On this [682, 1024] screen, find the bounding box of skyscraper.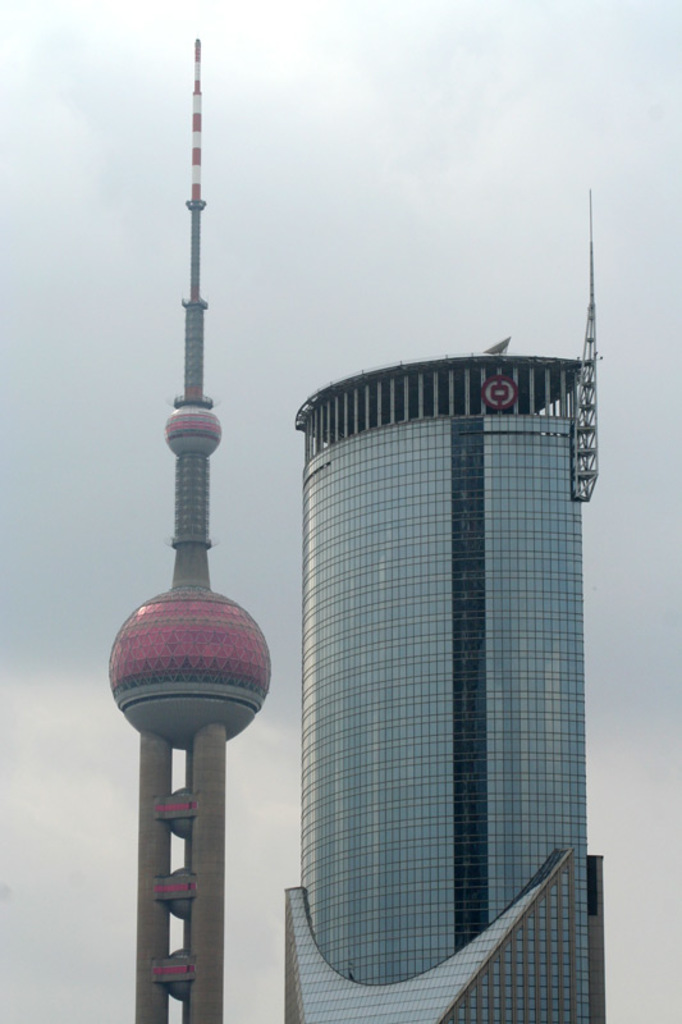
Bounding box: <box>270,371,637,1023</box>.
